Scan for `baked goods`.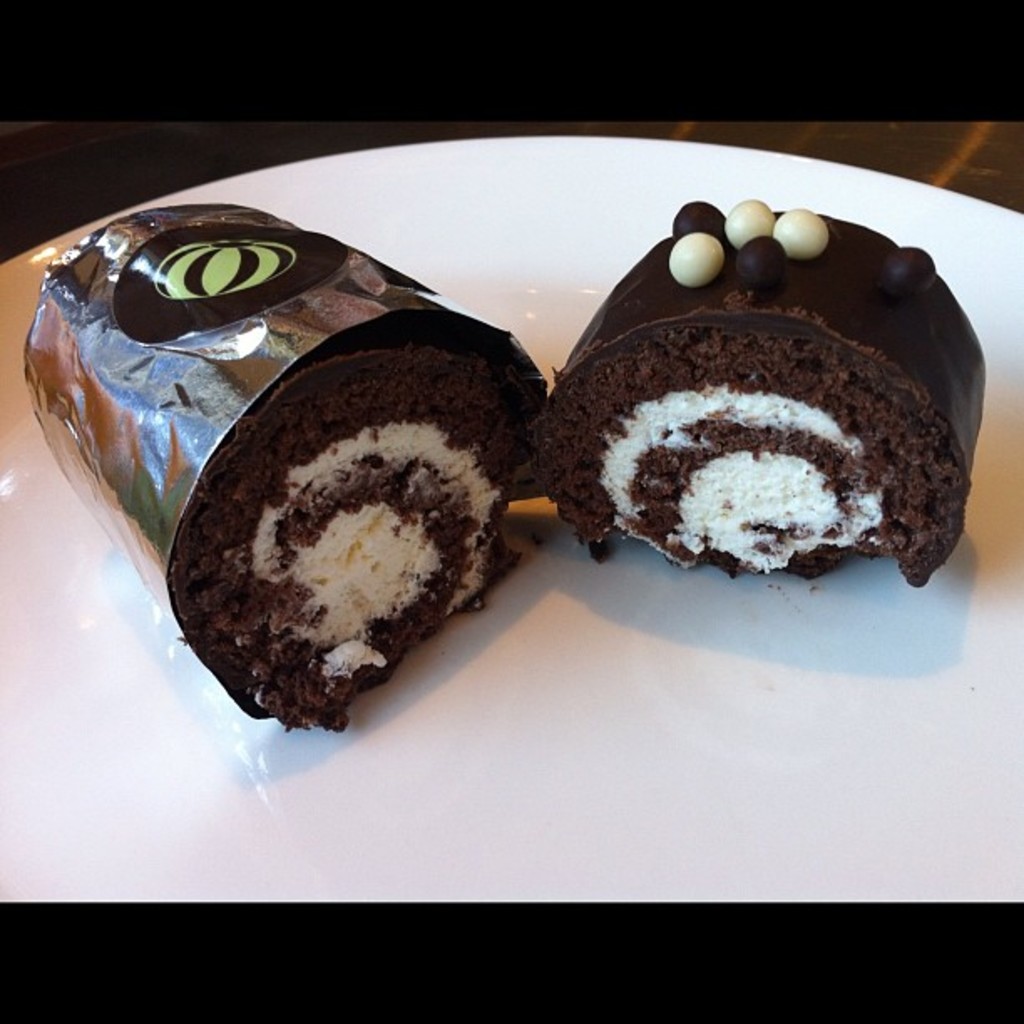
Scan result: l=571, t=177, r=980, b=576.
